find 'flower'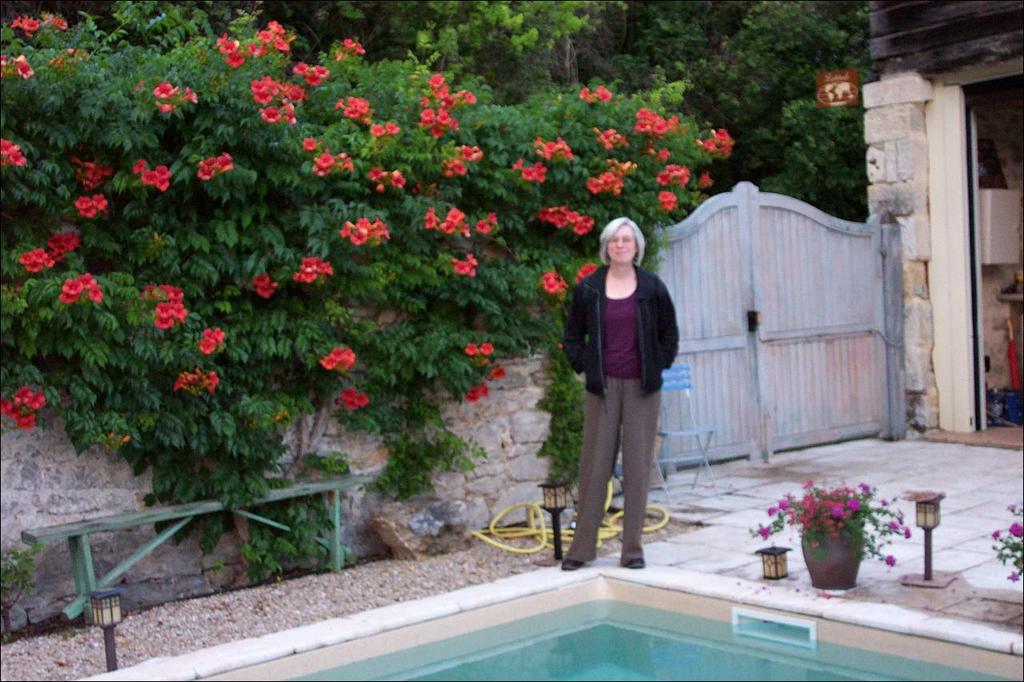
(695, 130, 731, 159)
